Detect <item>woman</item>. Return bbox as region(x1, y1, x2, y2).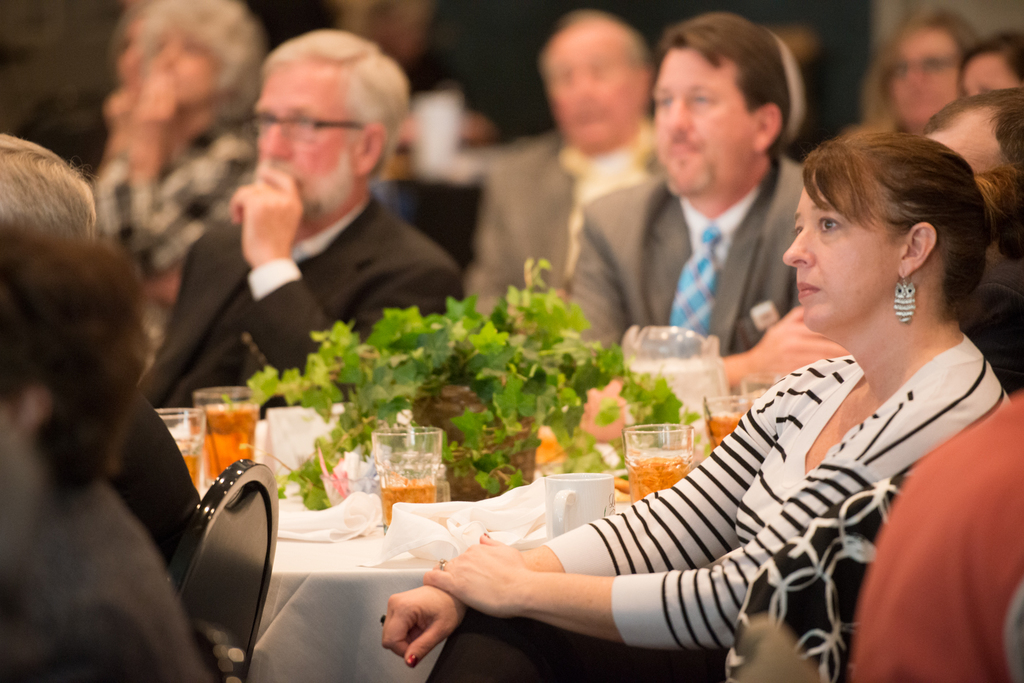
region(447, 90, 946, 682).
